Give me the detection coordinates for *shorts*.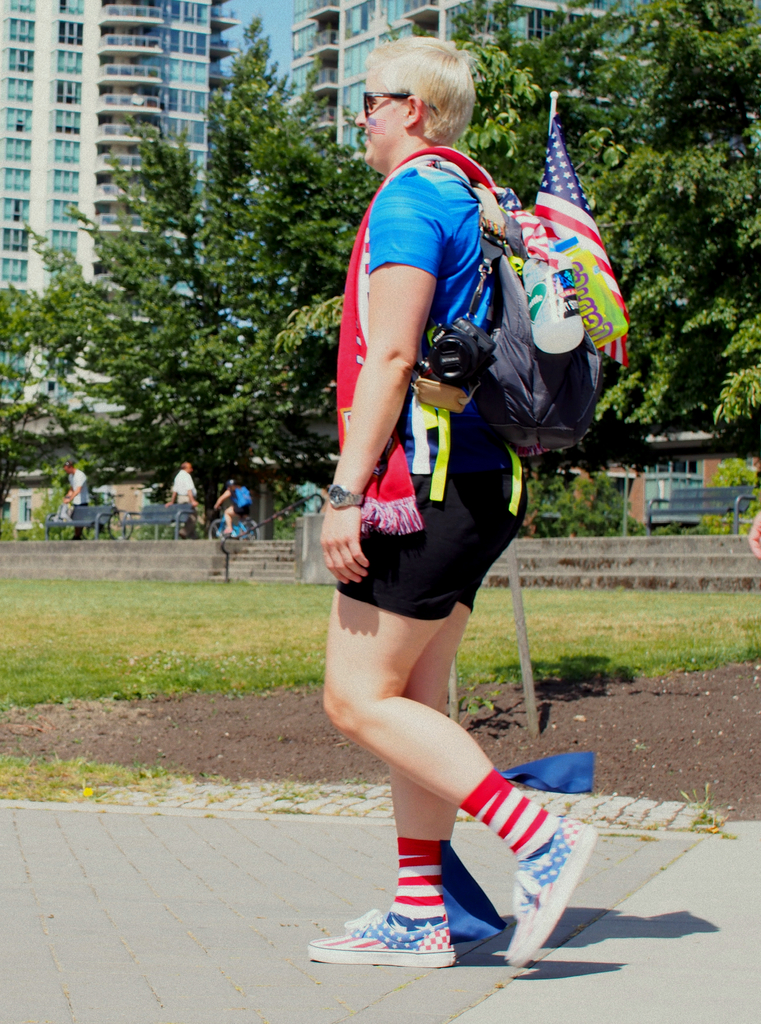
[left=312, top=507, right=536, bottom=621].
